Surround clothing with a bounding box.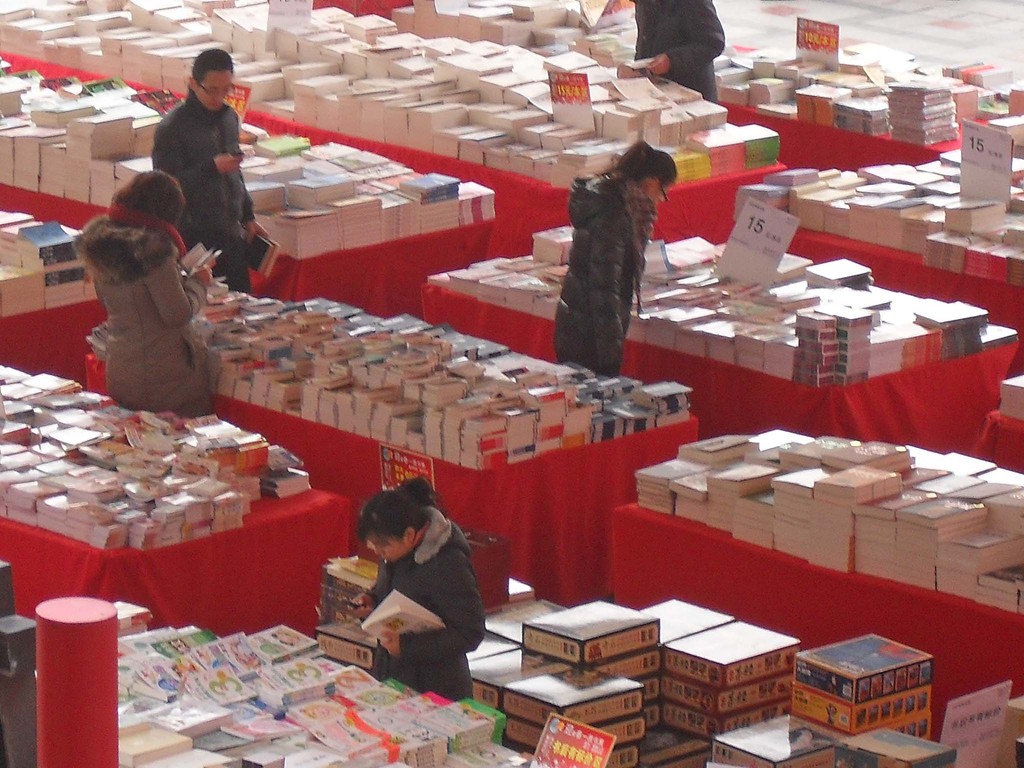
371/504/486/692.
